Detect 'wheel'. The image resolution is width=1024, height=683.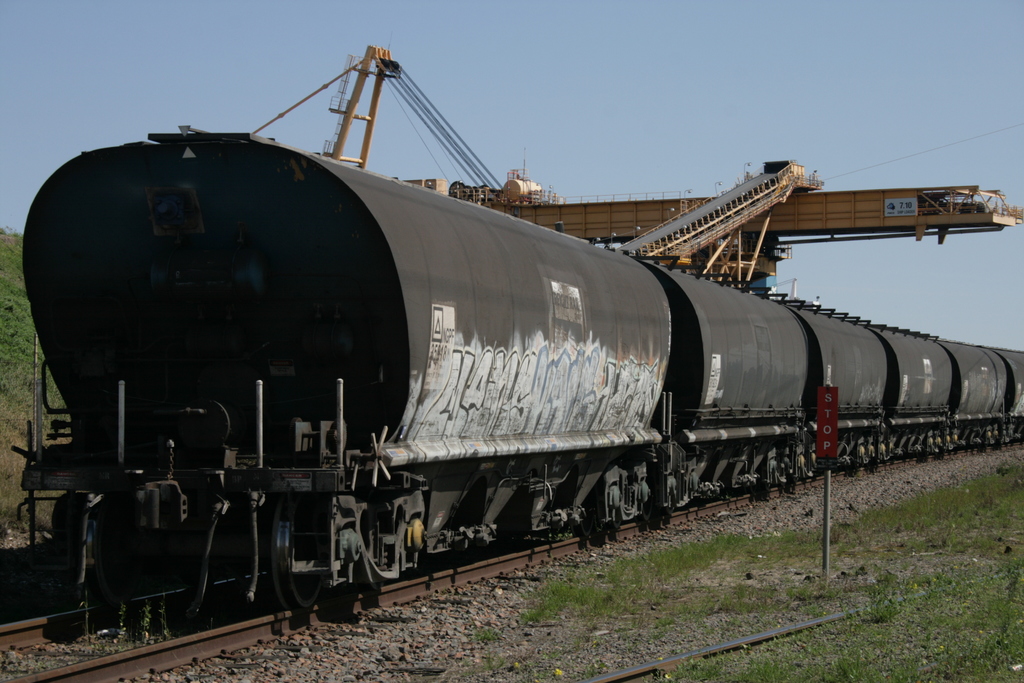
(x1=70, y1=565, x2=127, y2=606).
